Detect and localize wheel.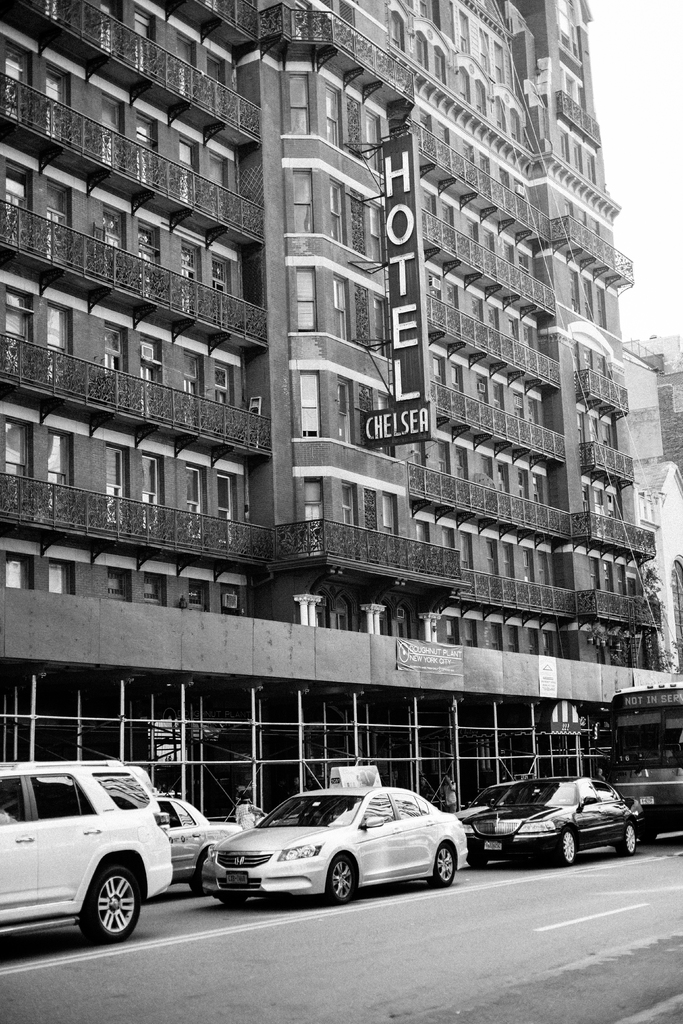
Localized at bbox(618, 831, 640, 861).
